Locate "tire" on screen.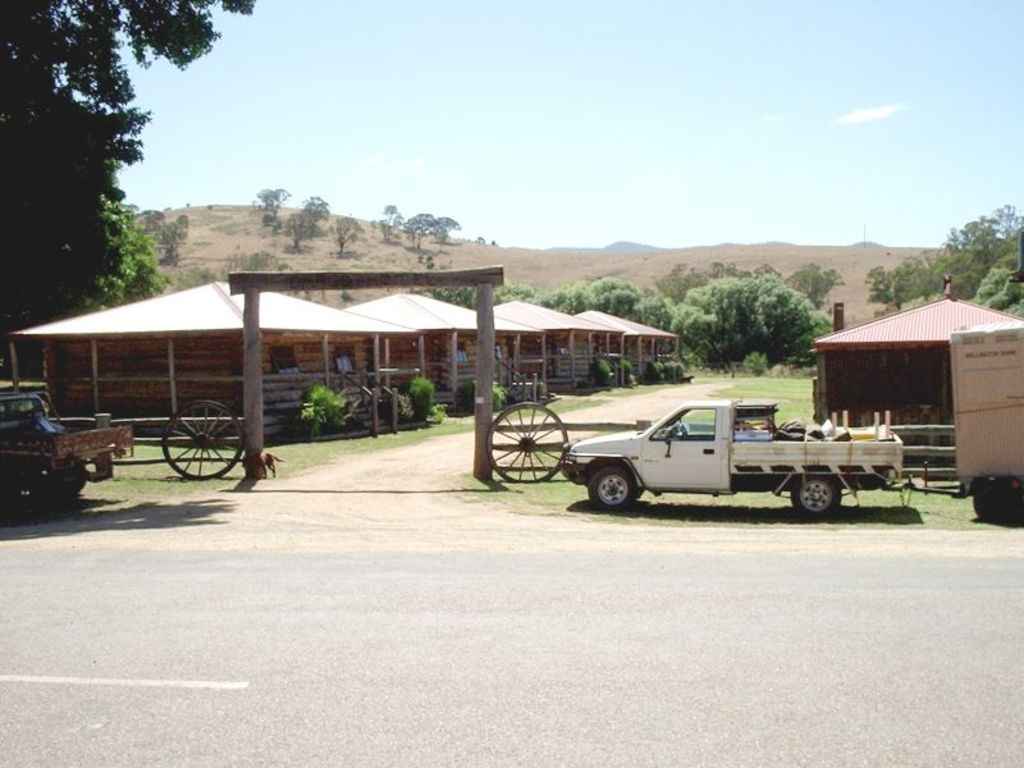
On screen at rect(791, 474, 840, 520).
